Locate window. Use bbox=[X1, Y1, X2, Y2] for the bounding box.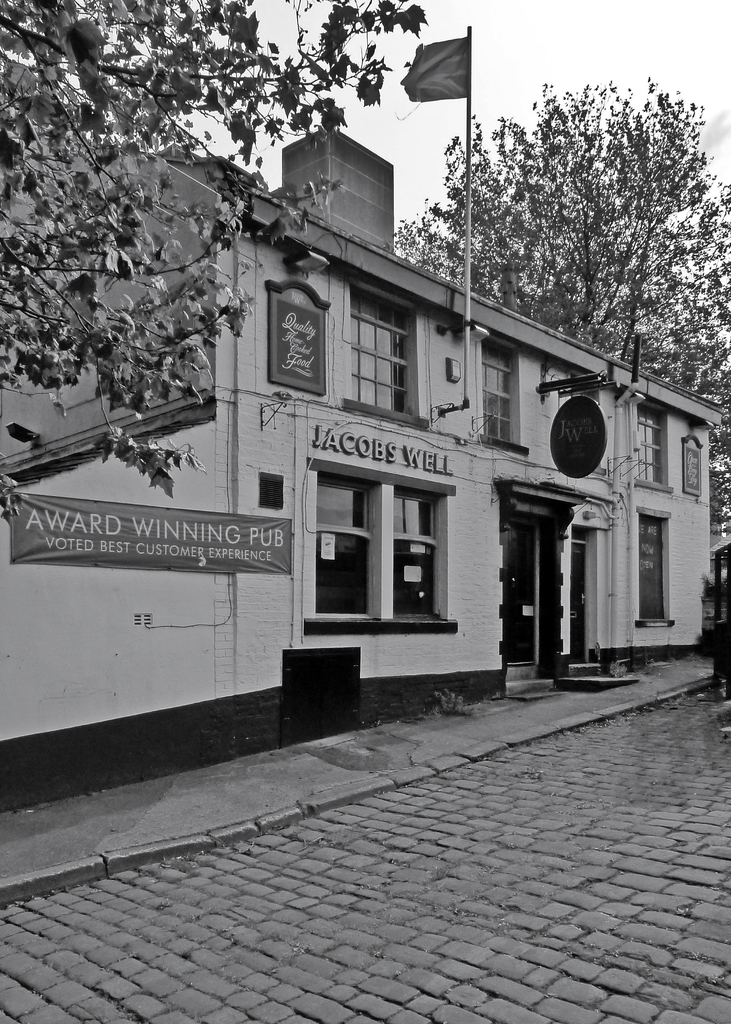
bbox=[308, 463, 395, 620].
